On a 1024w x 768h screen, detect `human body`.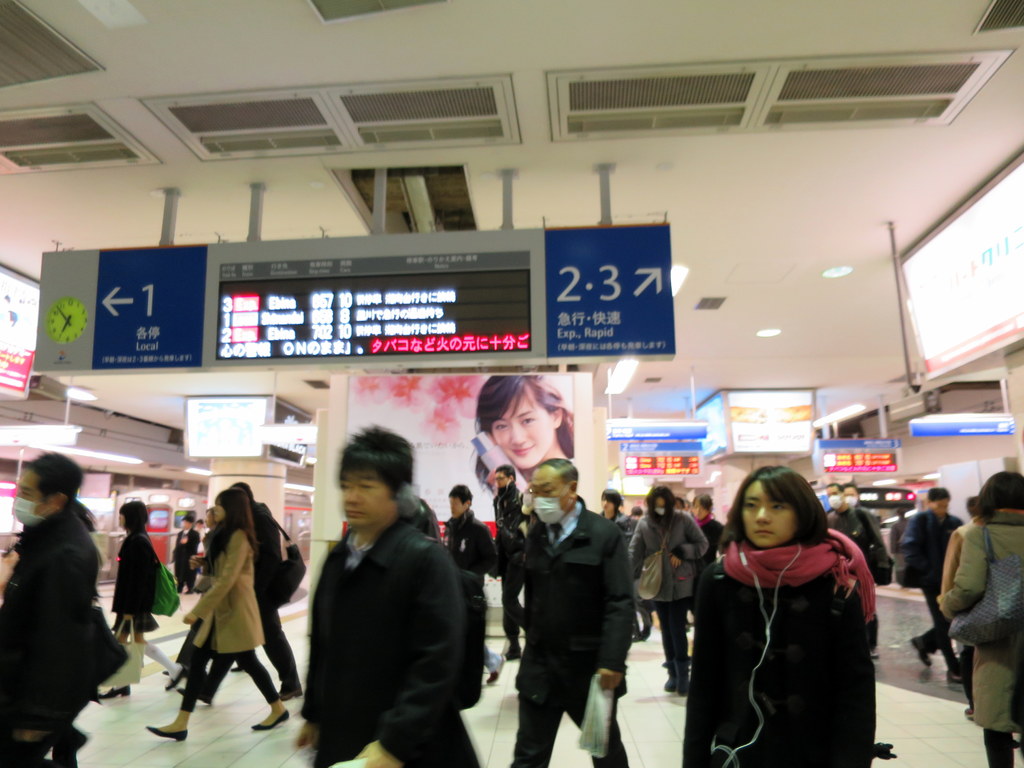
select_region(178, 511, 303, 708).
